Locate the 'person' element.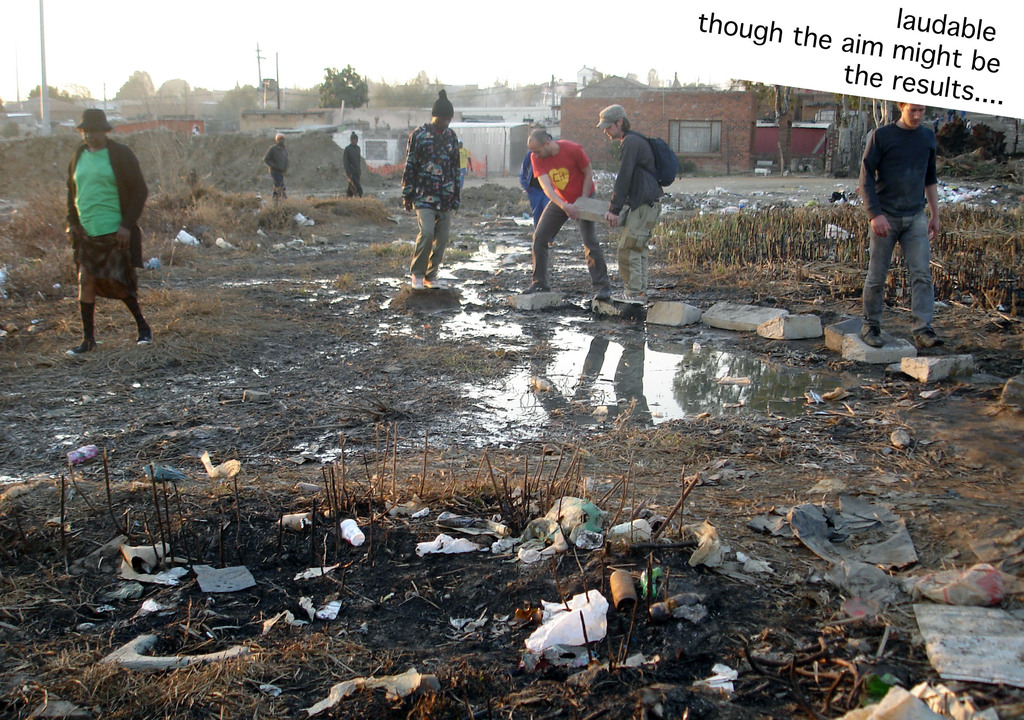
Element bbox: 858:102:948:345.
